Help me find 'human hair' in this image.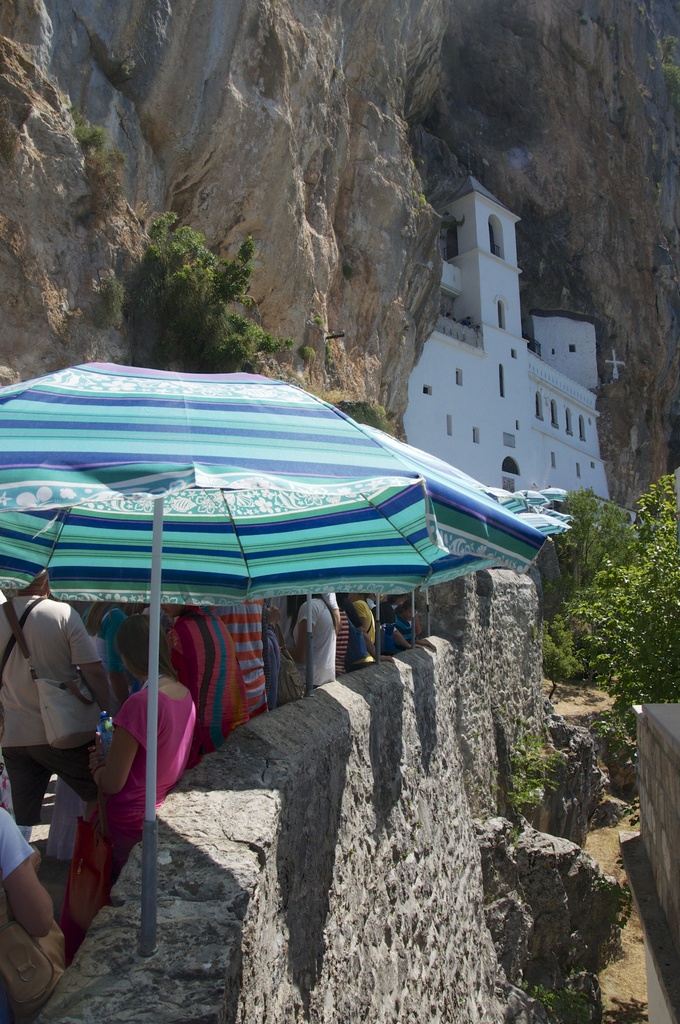
Found it: left=336, top=593, right=364, bottom=623.
